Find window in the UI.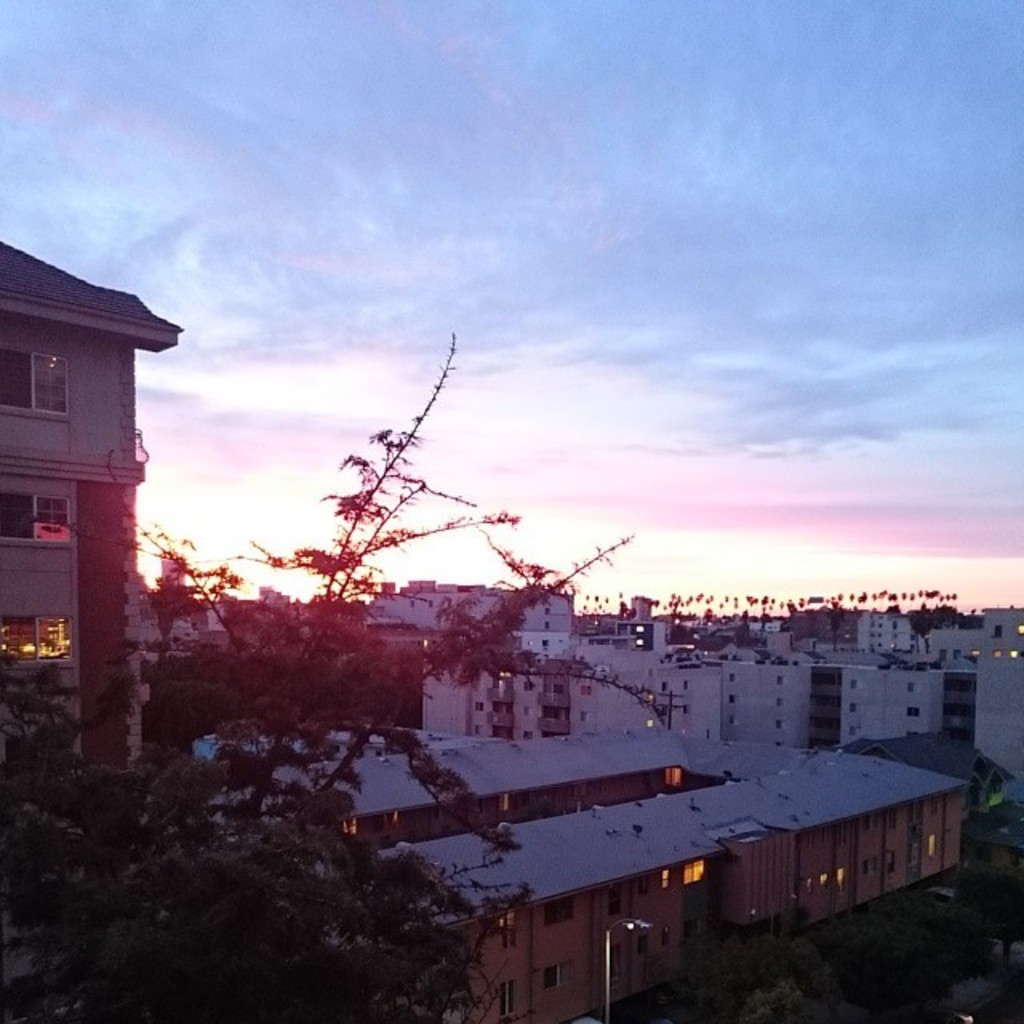
UI element at locate(536, 888, 579, 933).
